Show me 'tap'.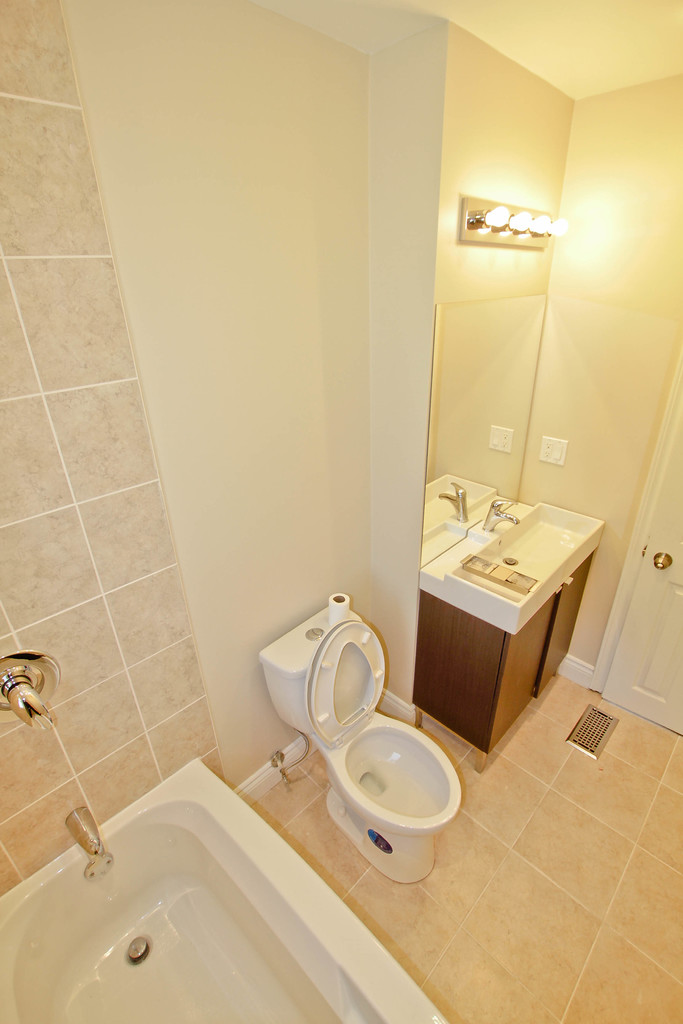
'tap' is here: [left=66, top=805, right=110, bottom=881].
